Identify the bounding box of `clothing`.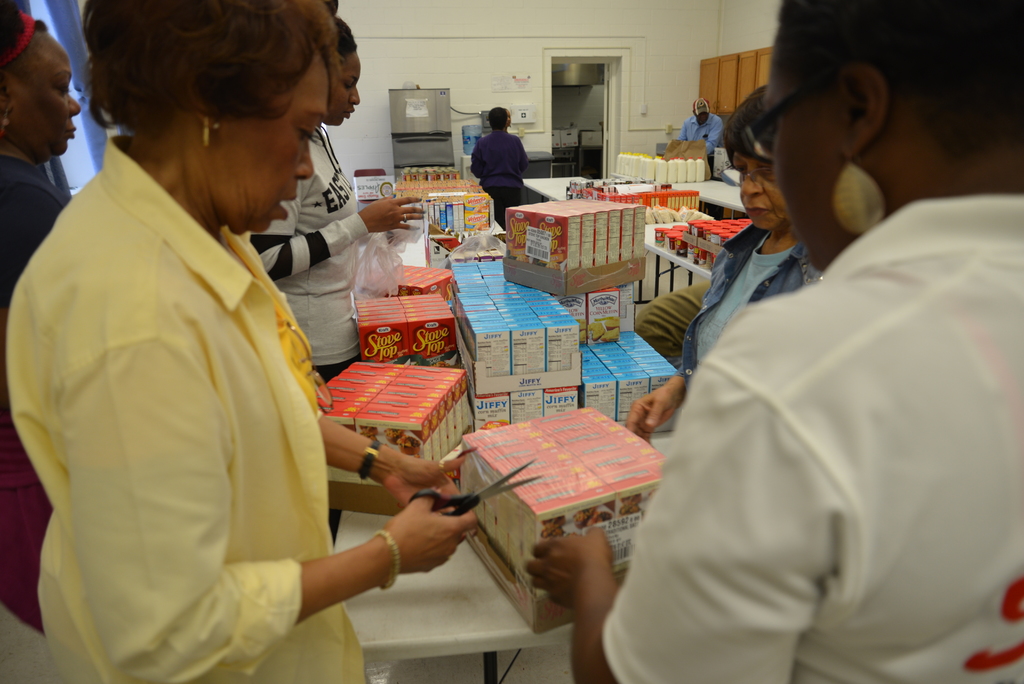
478,140,525,229.
